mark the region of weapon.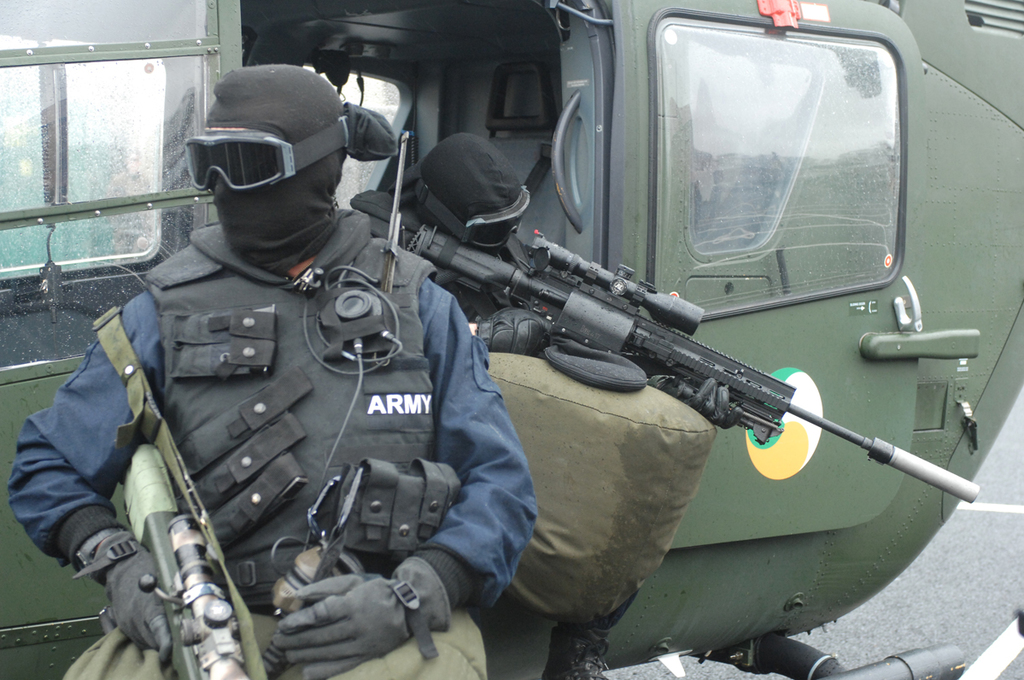
Region: Rect(413, 228, 974, 496).
